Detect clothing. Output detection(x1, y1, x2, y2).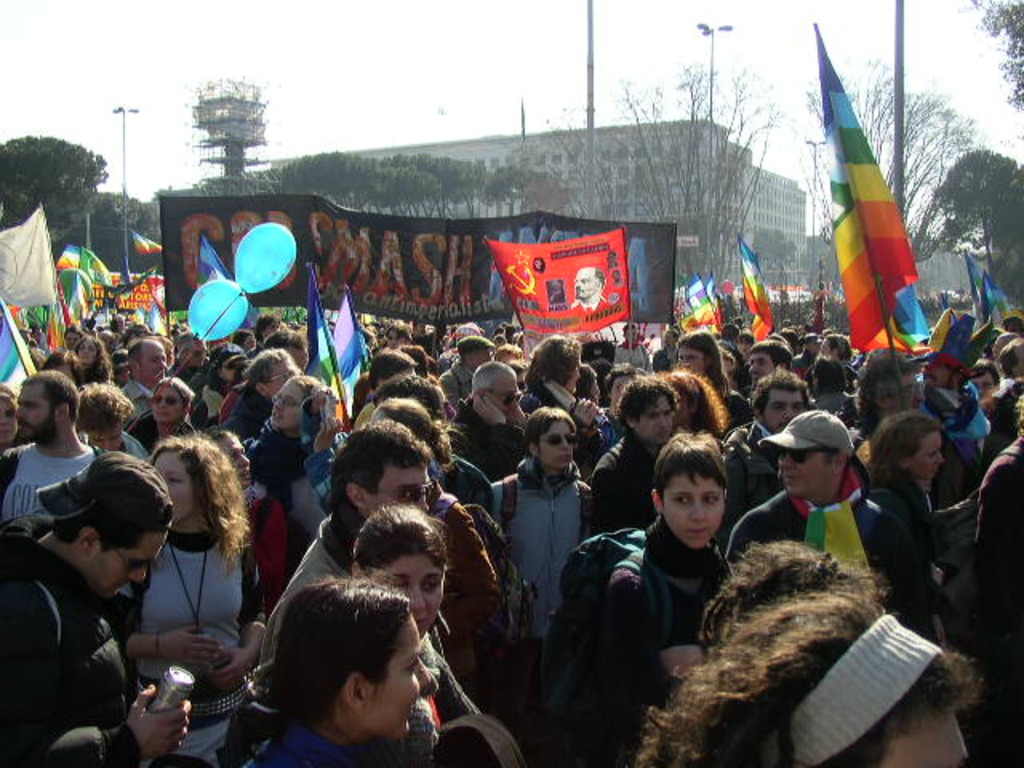
detection(581, 434, 683, 538).
